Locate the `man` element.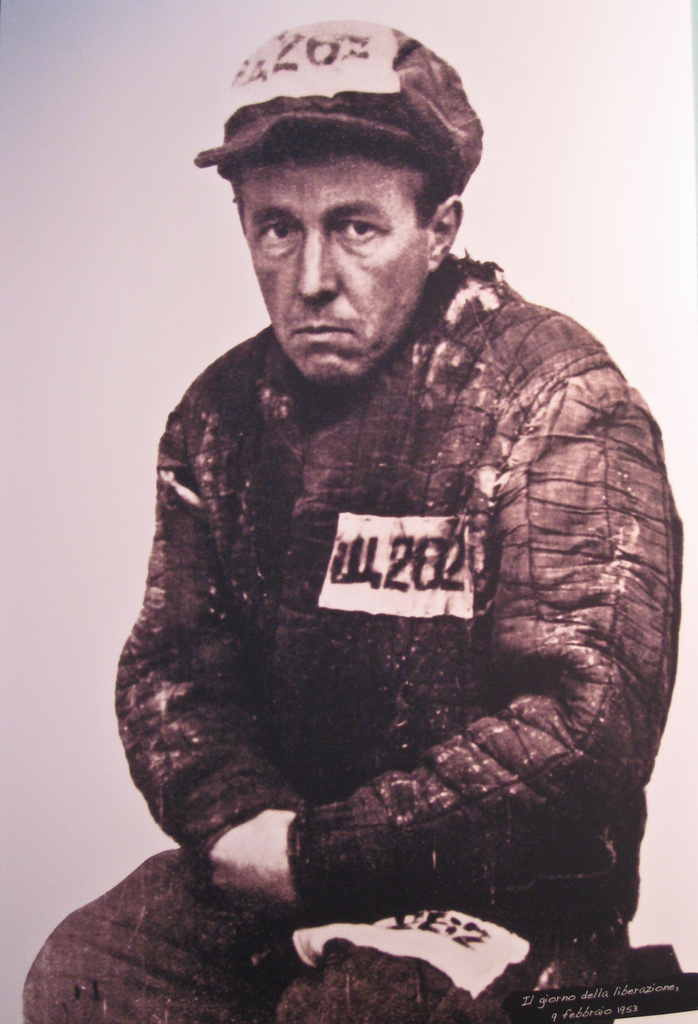
Element bbox: rect(92, 41, 677, 999).
